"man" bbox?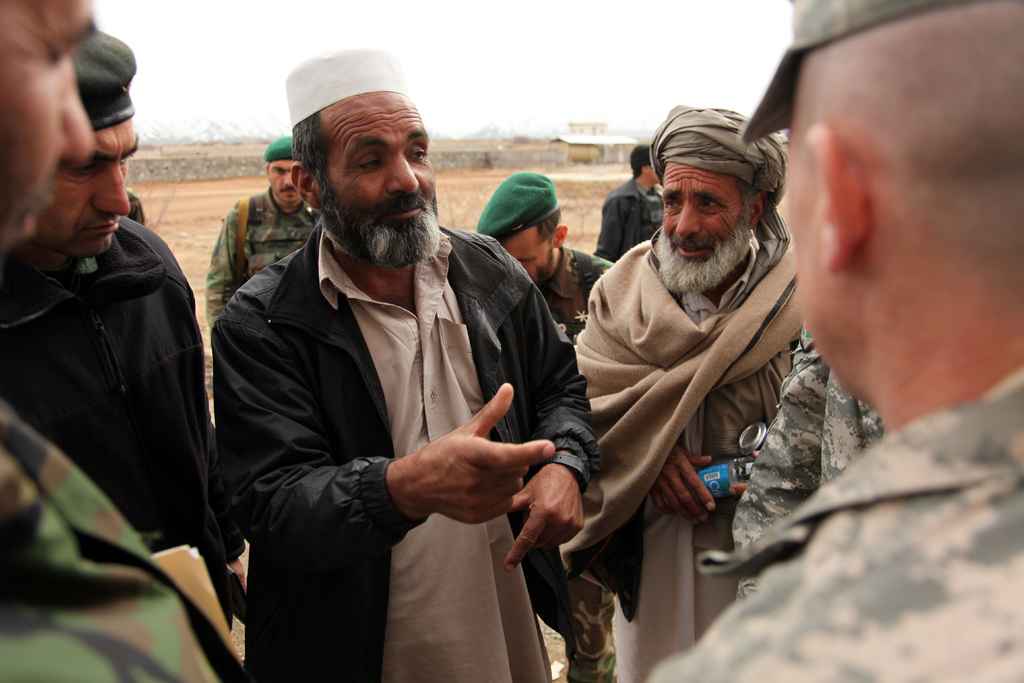
Rect(557, 101, 806, 682)
